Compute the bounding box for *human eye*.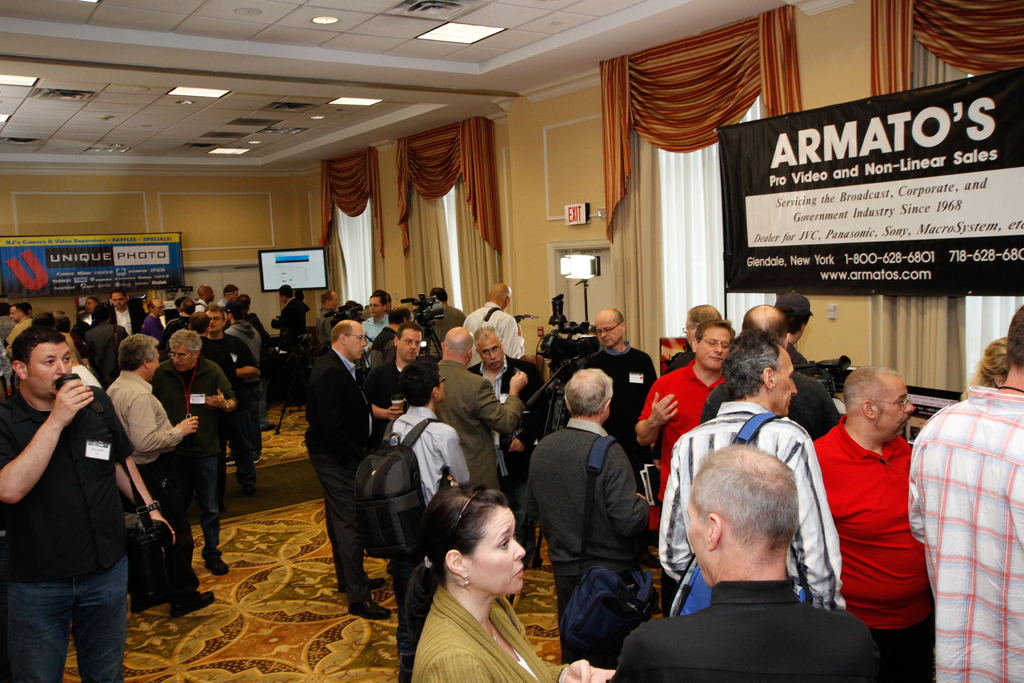
213, 313, 222, 322.
